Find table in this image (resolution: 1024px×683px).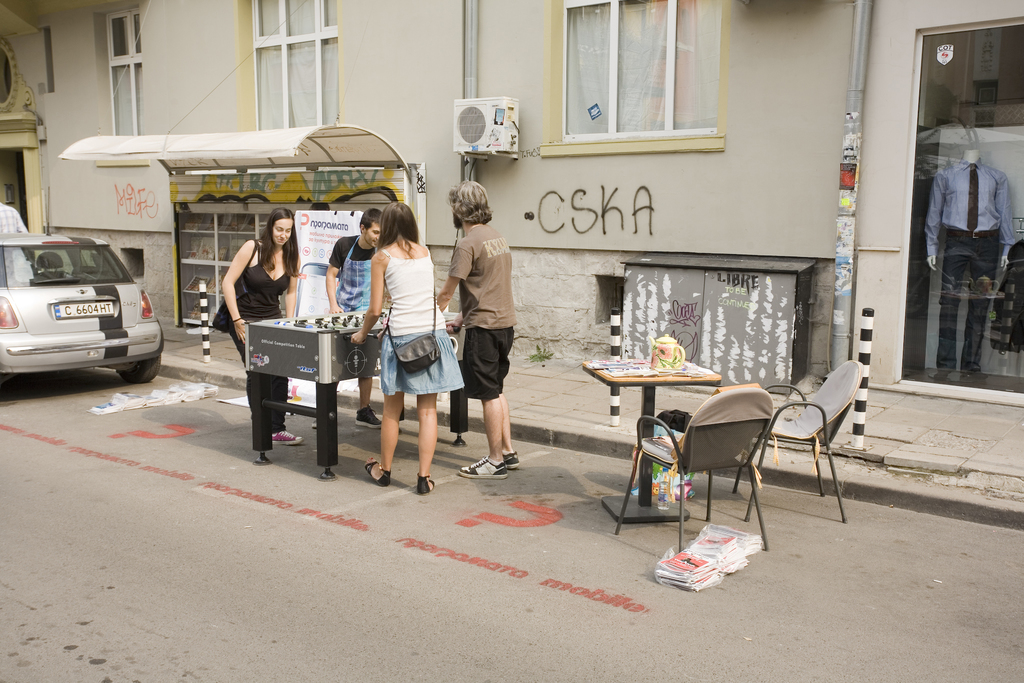
region(592, 350, 728, 506).
